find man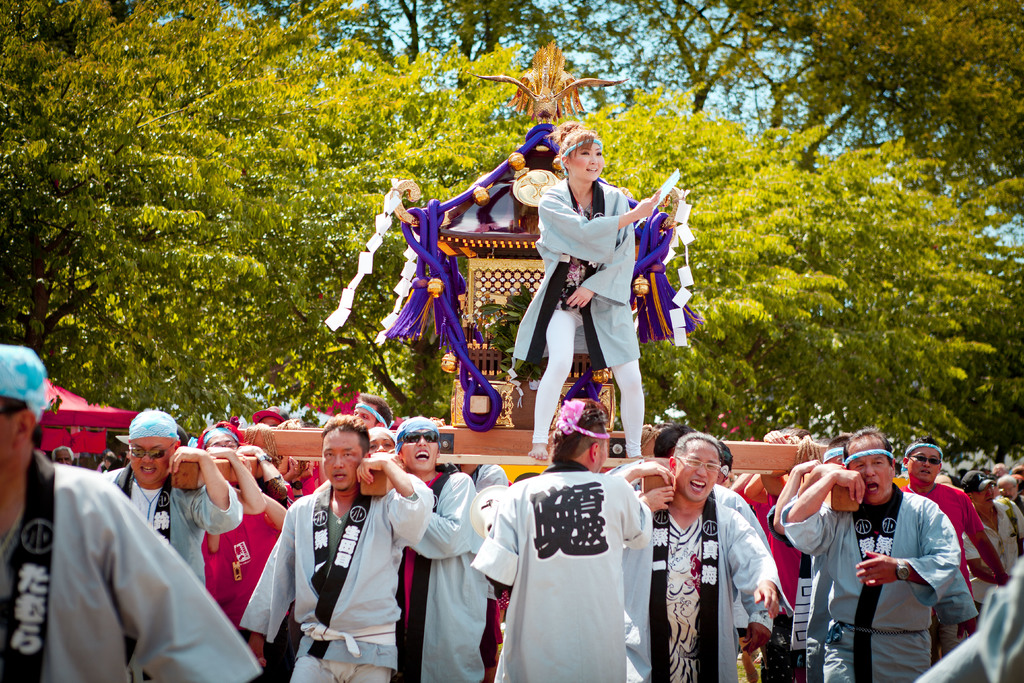
899:434:1009:609
